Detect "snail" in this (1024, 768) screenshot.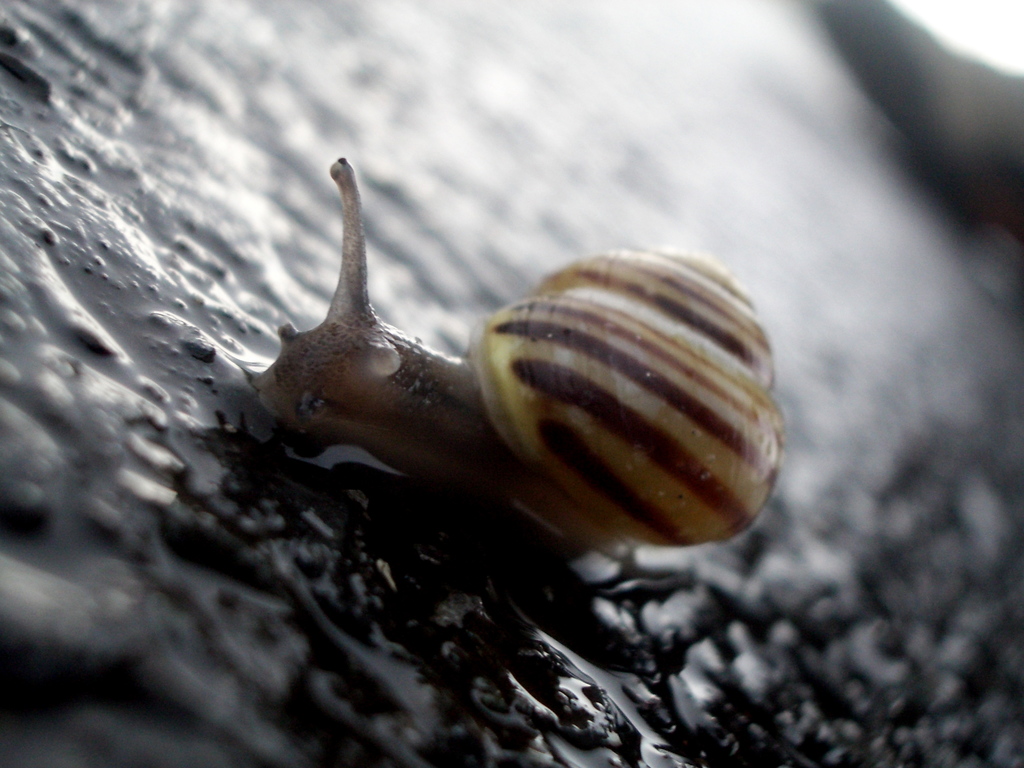
Detection: rect(239, 150, 789, 558).
